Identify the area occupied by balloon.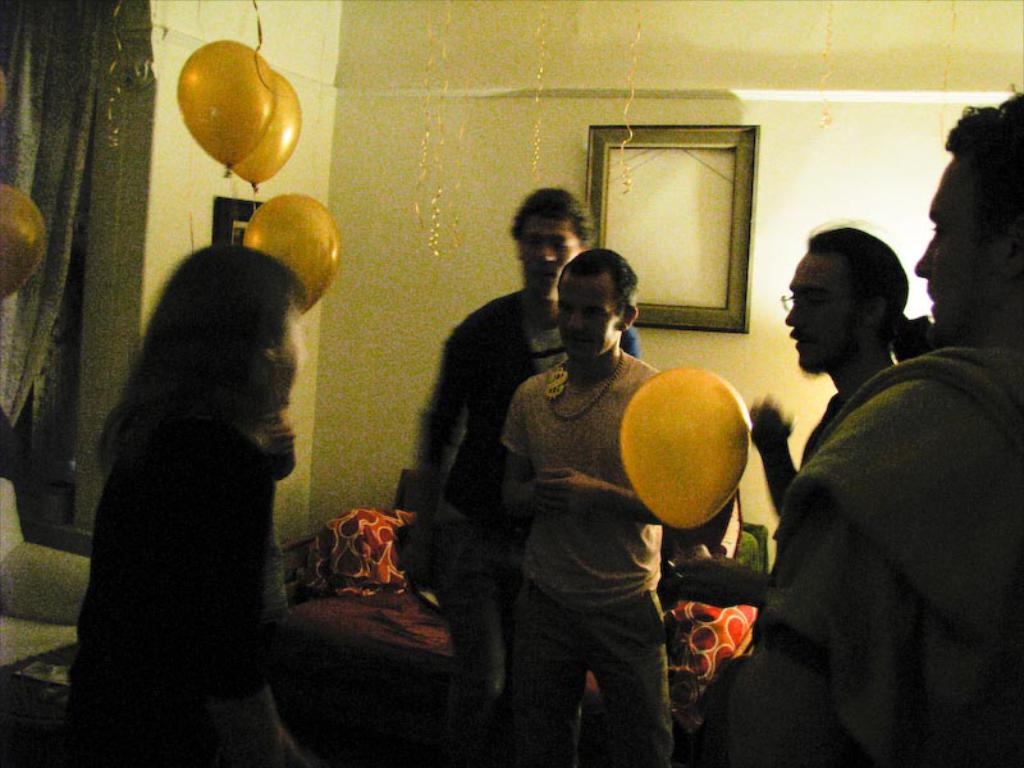
Area: x1=228, y1=68, x2=302, y2=188.
